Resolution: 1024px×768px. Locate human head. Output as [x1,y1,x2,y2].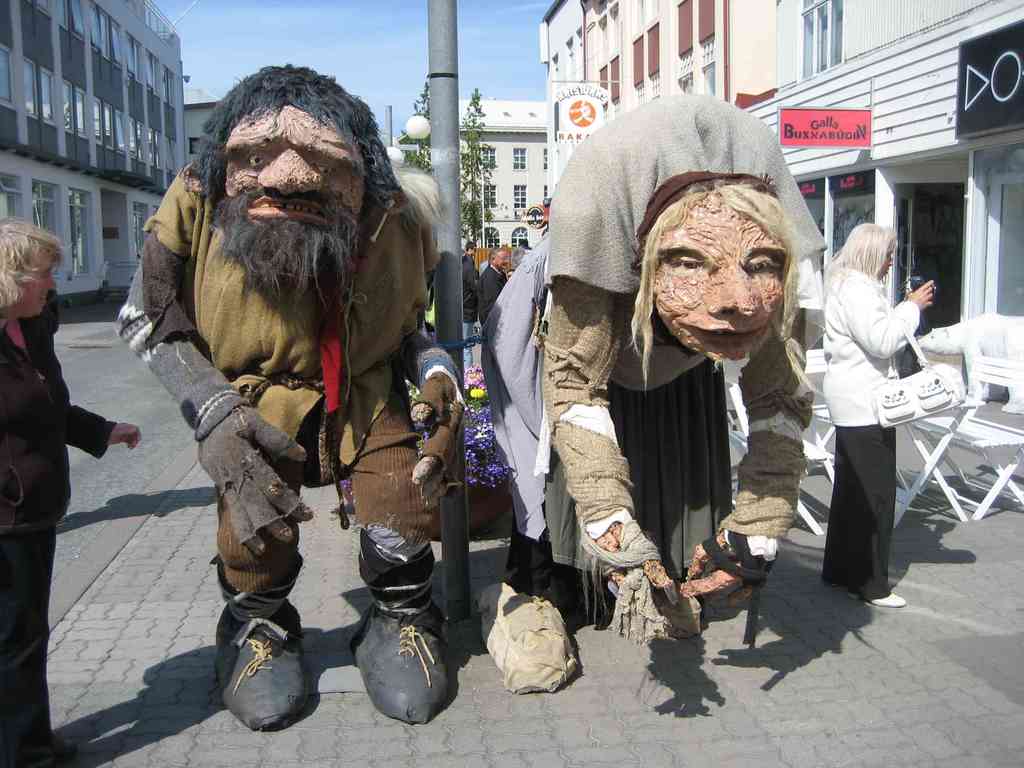
[486,244,510,271].
